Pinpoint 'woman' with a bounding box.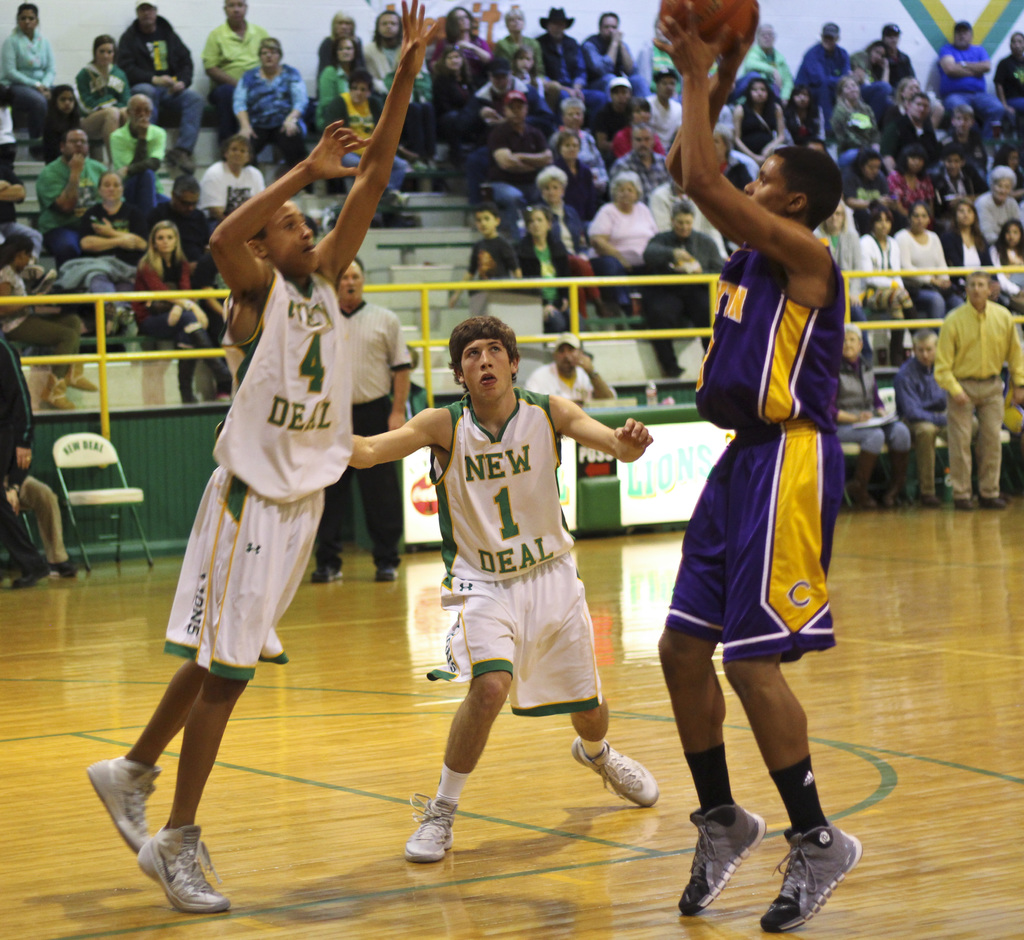
rect(986, 218, 1023, 302).
